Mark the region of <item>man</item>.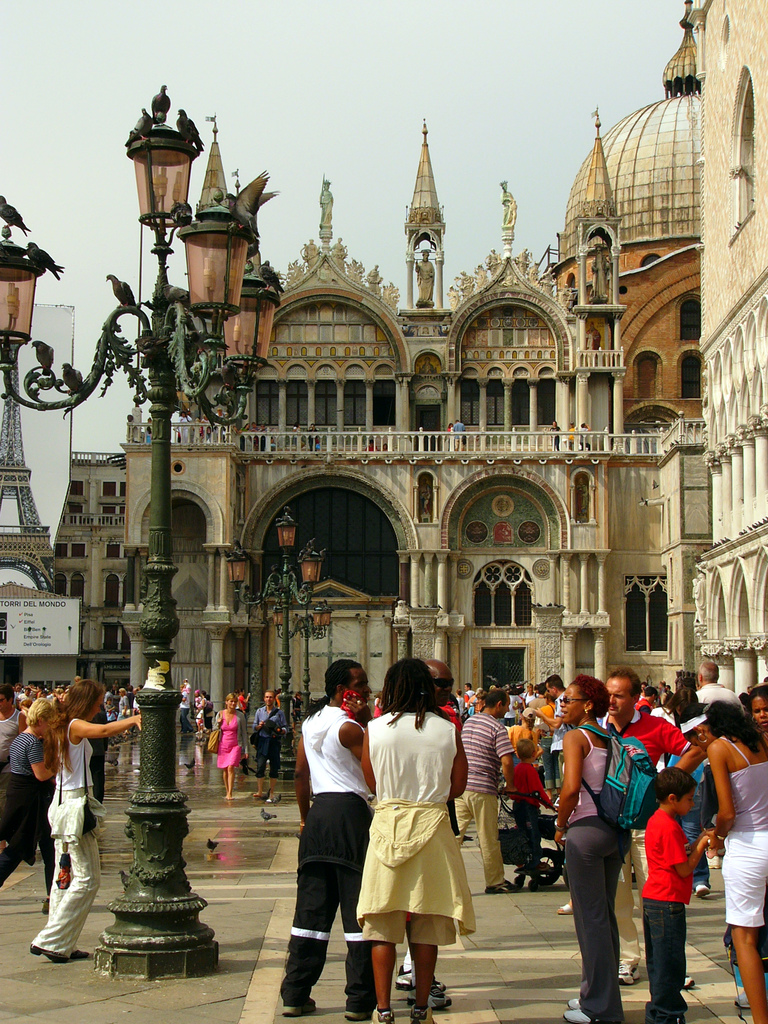
Region: (left=694, top=663, right=753, bottom=723).
